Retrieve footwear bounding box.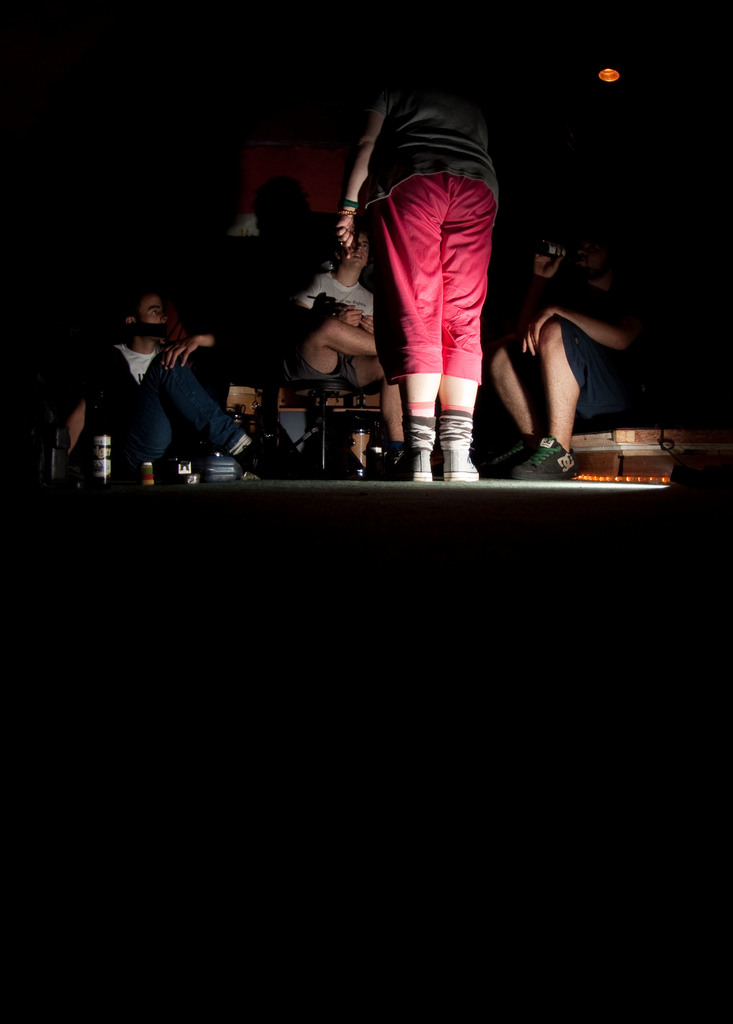
Bounding box: {"left": 512, "top": 436, "right": 579, "bottom": 483}.
